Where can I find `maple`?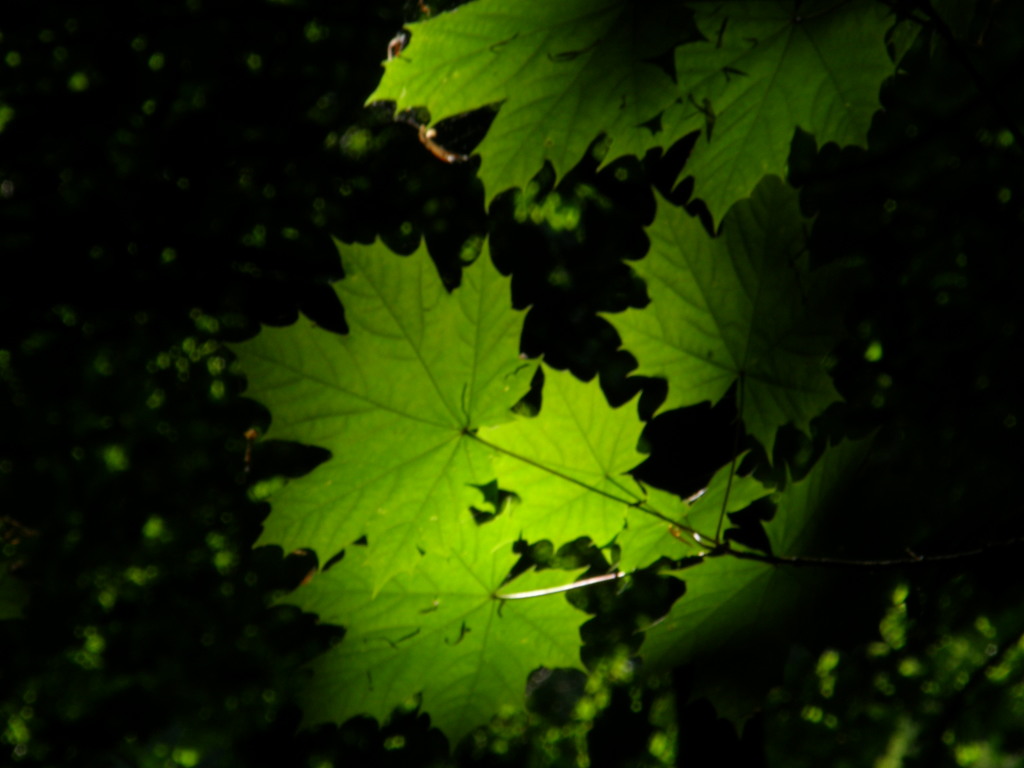
You can find it at bbox=(42, 21, 944, 698).
